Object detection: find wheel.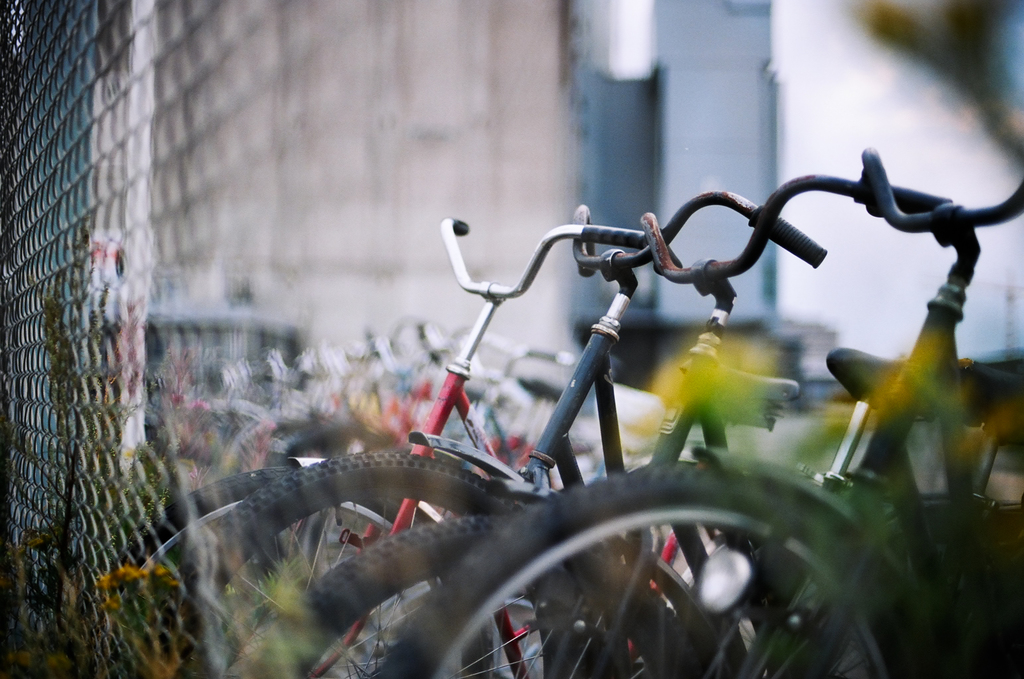
[x1=383, y1=470, x2=922, y2=678].
